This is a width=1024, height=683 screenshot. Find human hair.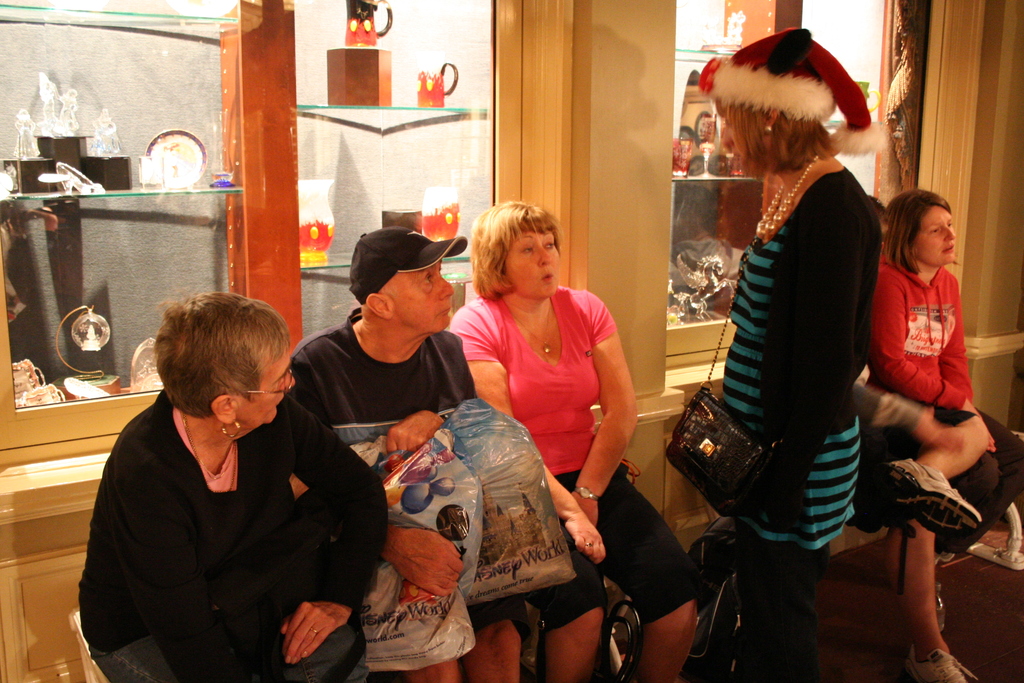
Bounding box: 468/199/572/313.
